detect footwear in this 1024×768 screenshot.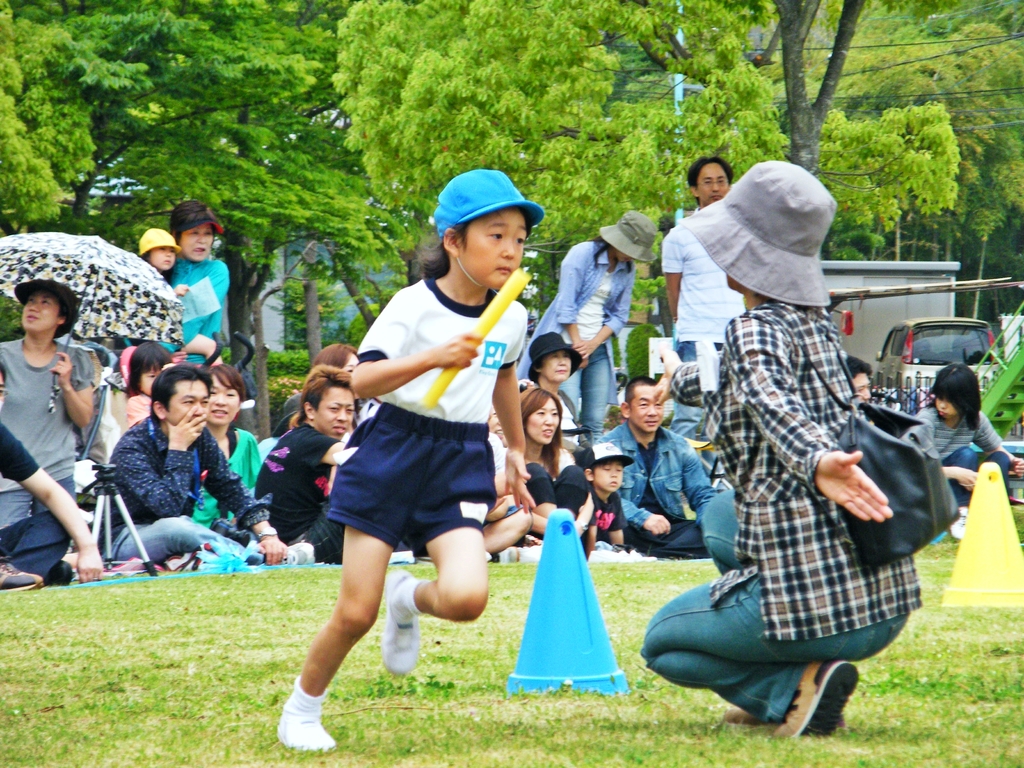
Detection: left=382, top=566, right=423, bottom=679.
